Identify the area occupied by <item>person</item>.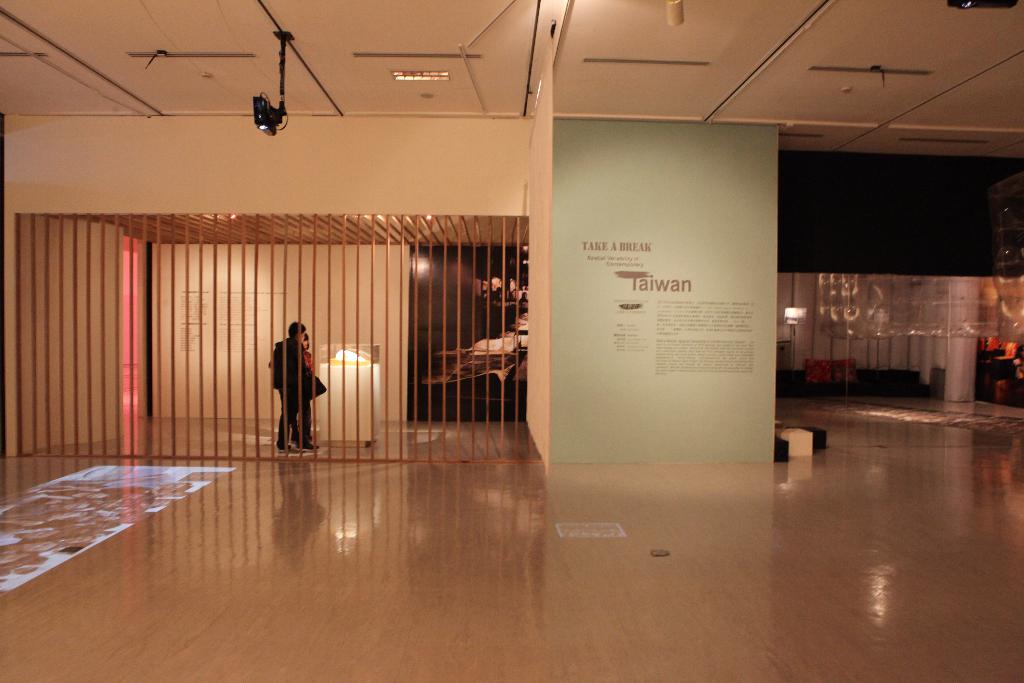
Area: left=289, top=327, right=319, bottom=450.
